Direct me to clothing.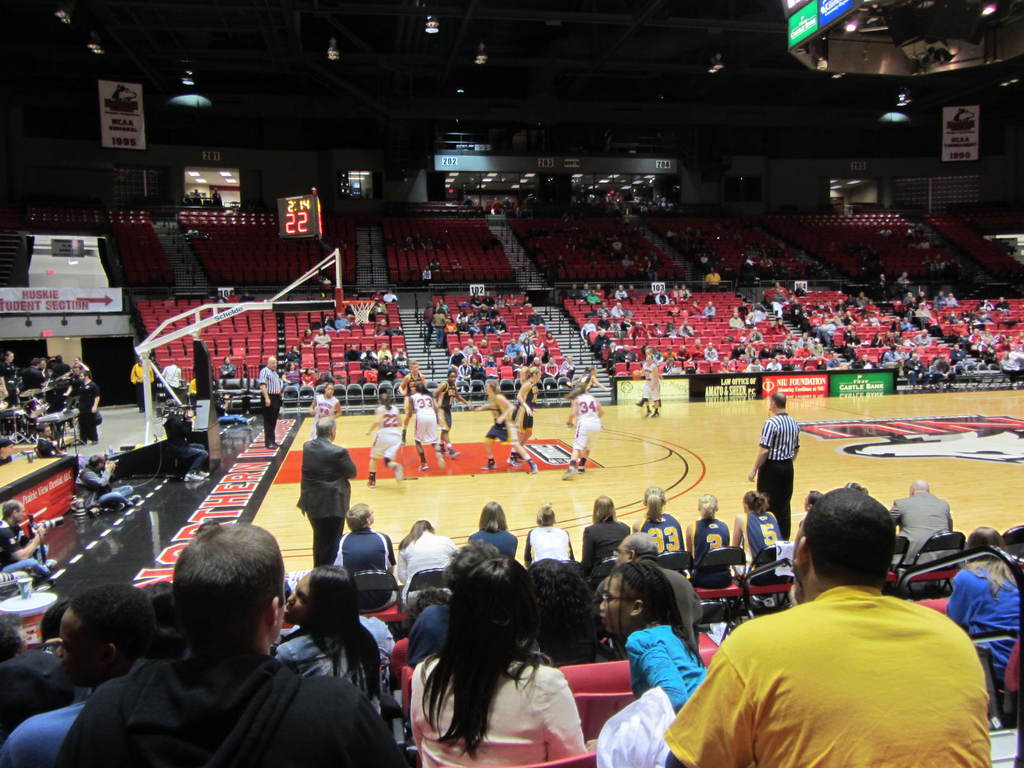
Direction: 484 396 513 442.
